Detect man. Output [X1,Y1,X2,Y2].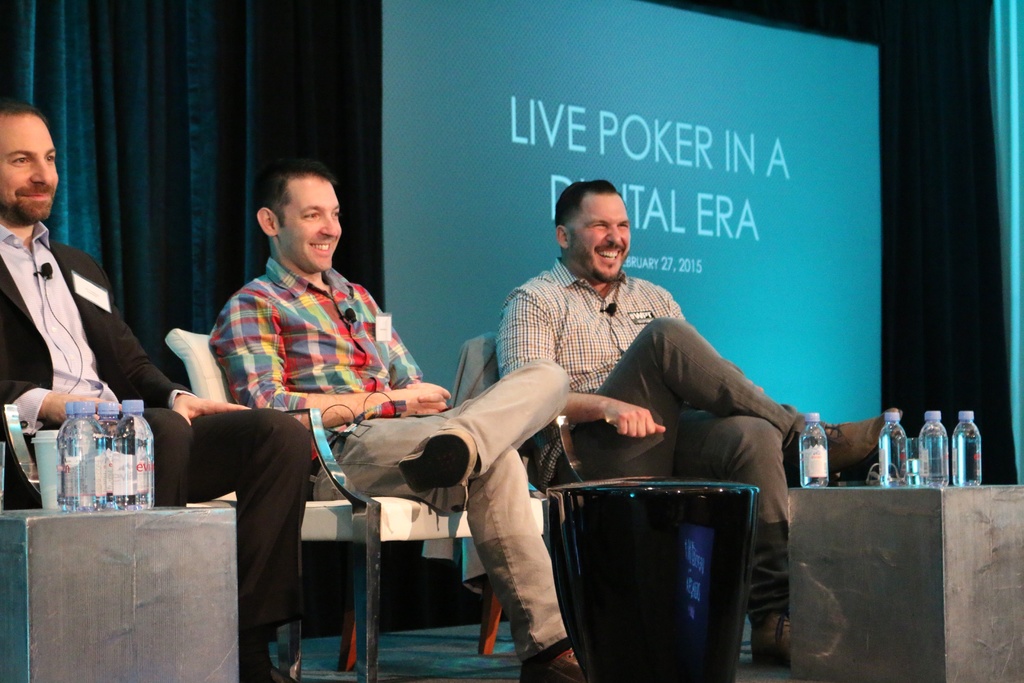
[499,178,902,667].
